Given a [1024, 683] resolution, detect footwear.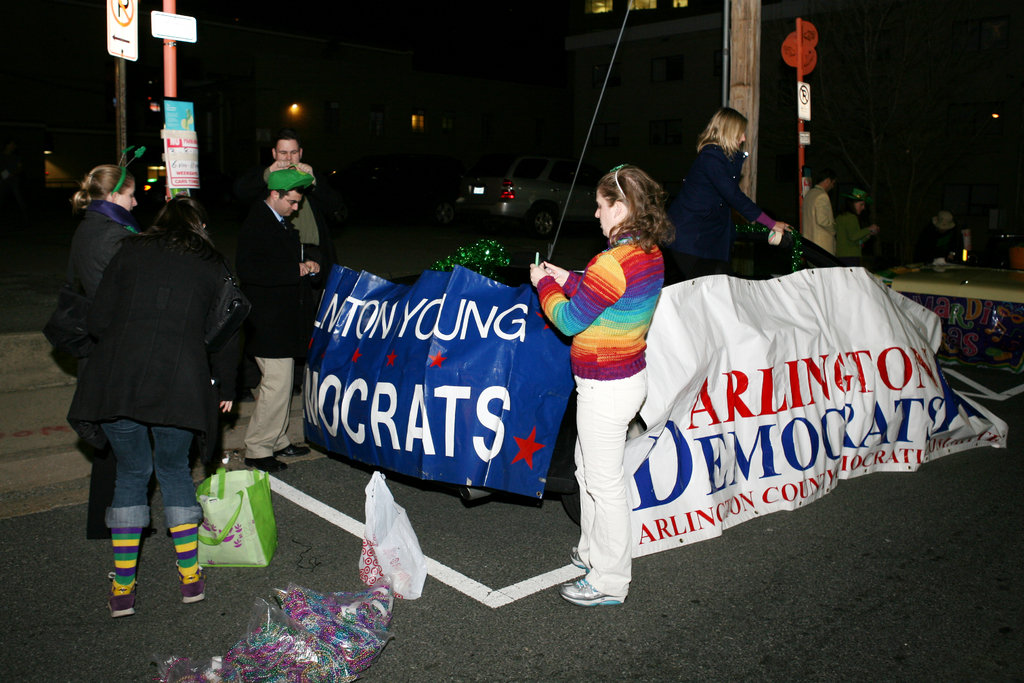
(104, 589, 137, 621).
